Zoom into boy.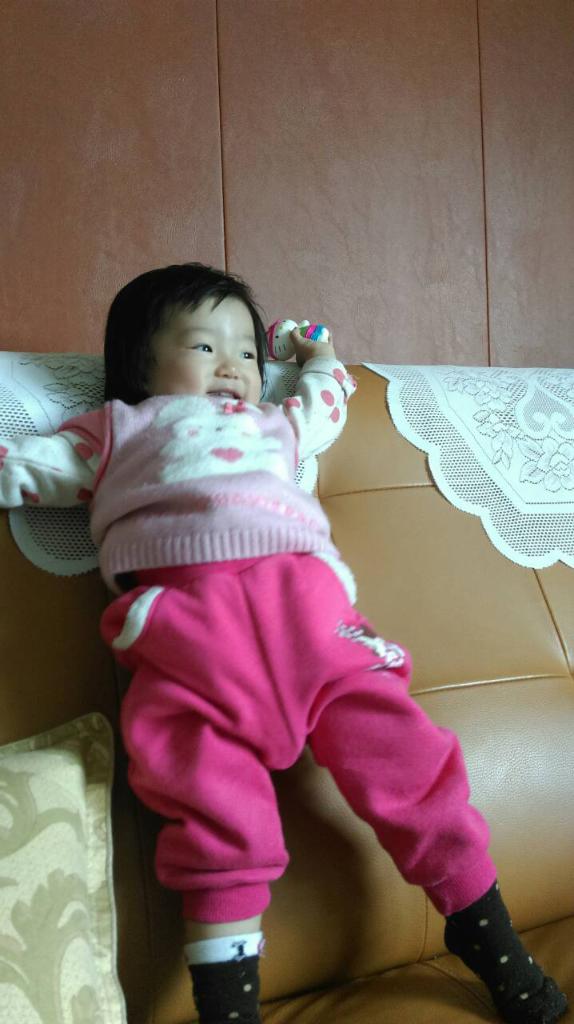
Zoom target: {"left": 0, "top": 262, "right": 573, "bottom": 1023}.
